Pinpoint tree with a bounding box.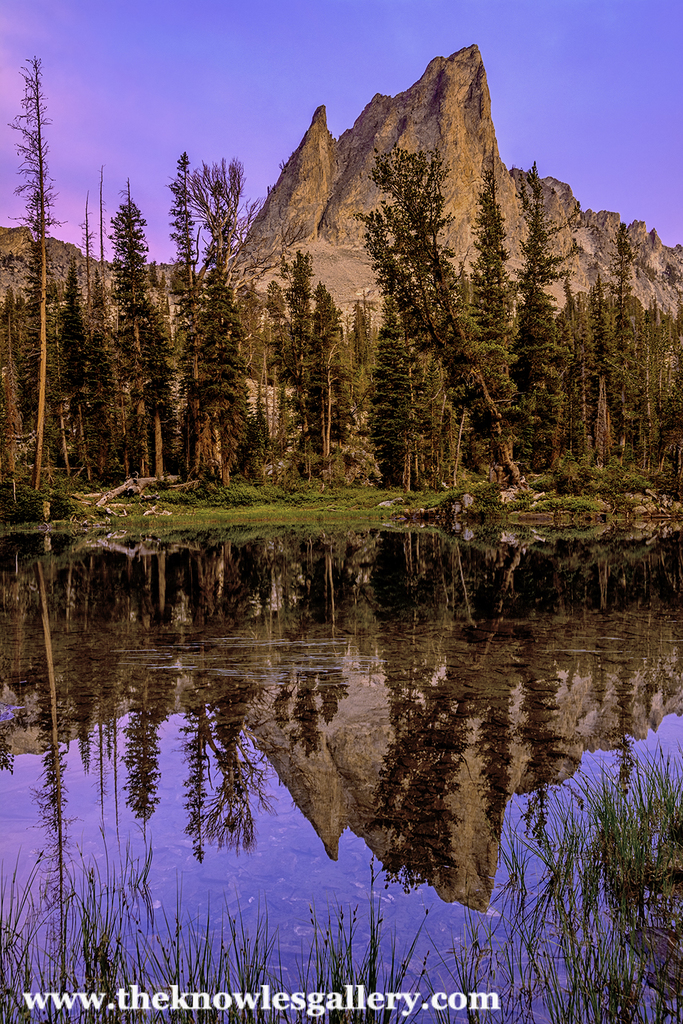
[left=5, top=59, right=682, bottom=515].
